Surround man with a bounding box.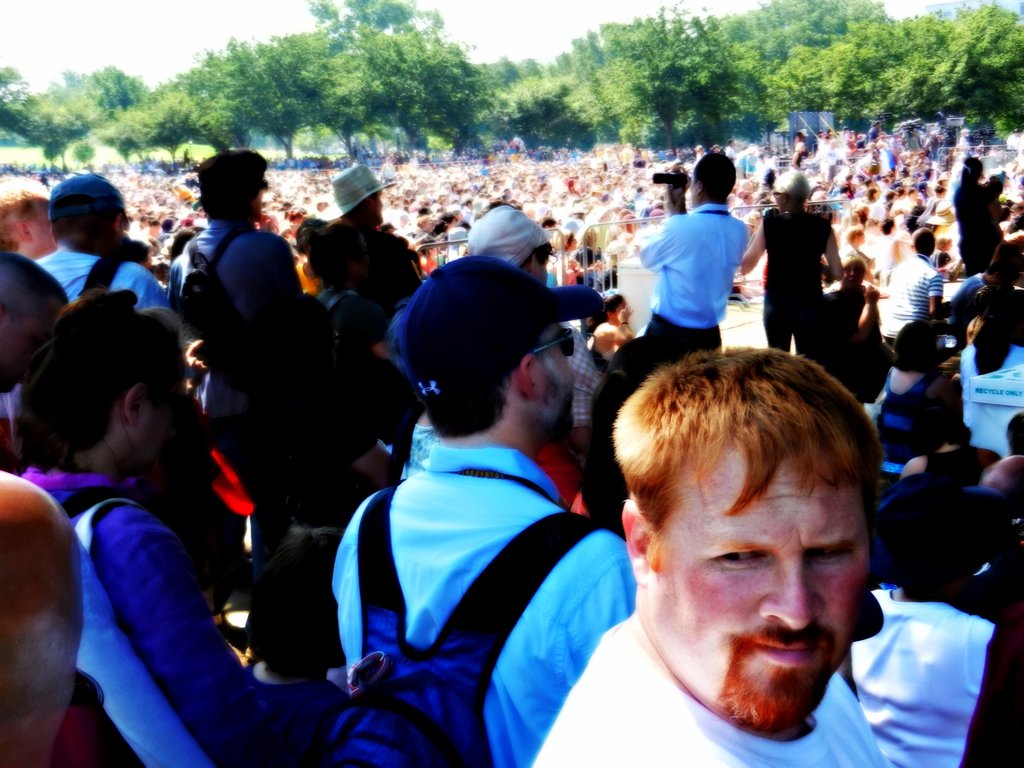
locate(616, 152, 739, 353).
